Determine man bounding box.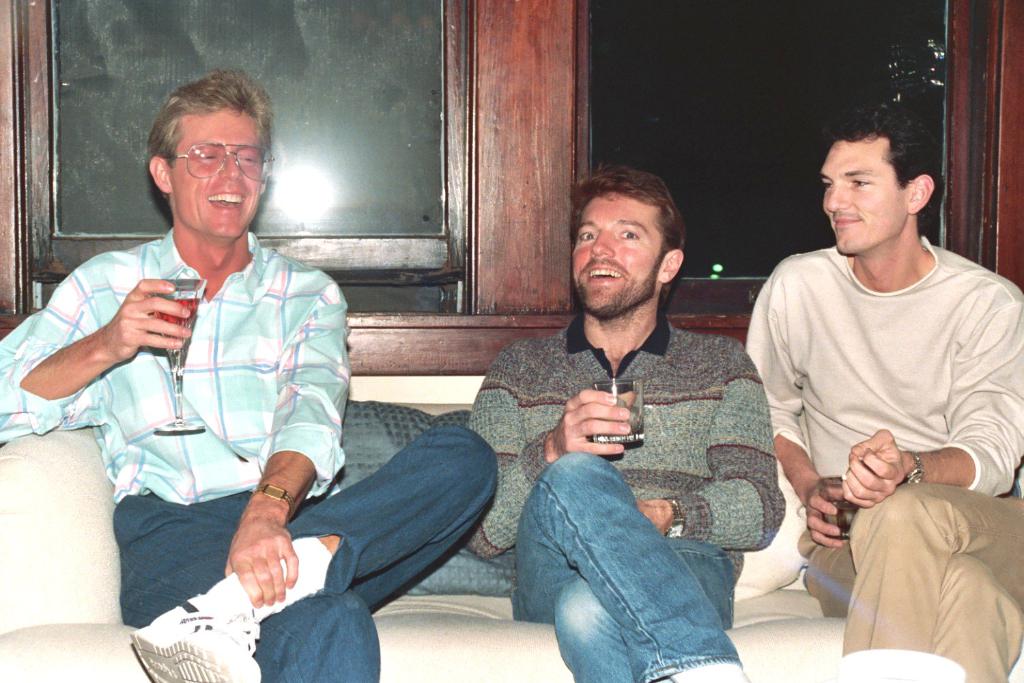
Determined: 757,76,1014,682.
